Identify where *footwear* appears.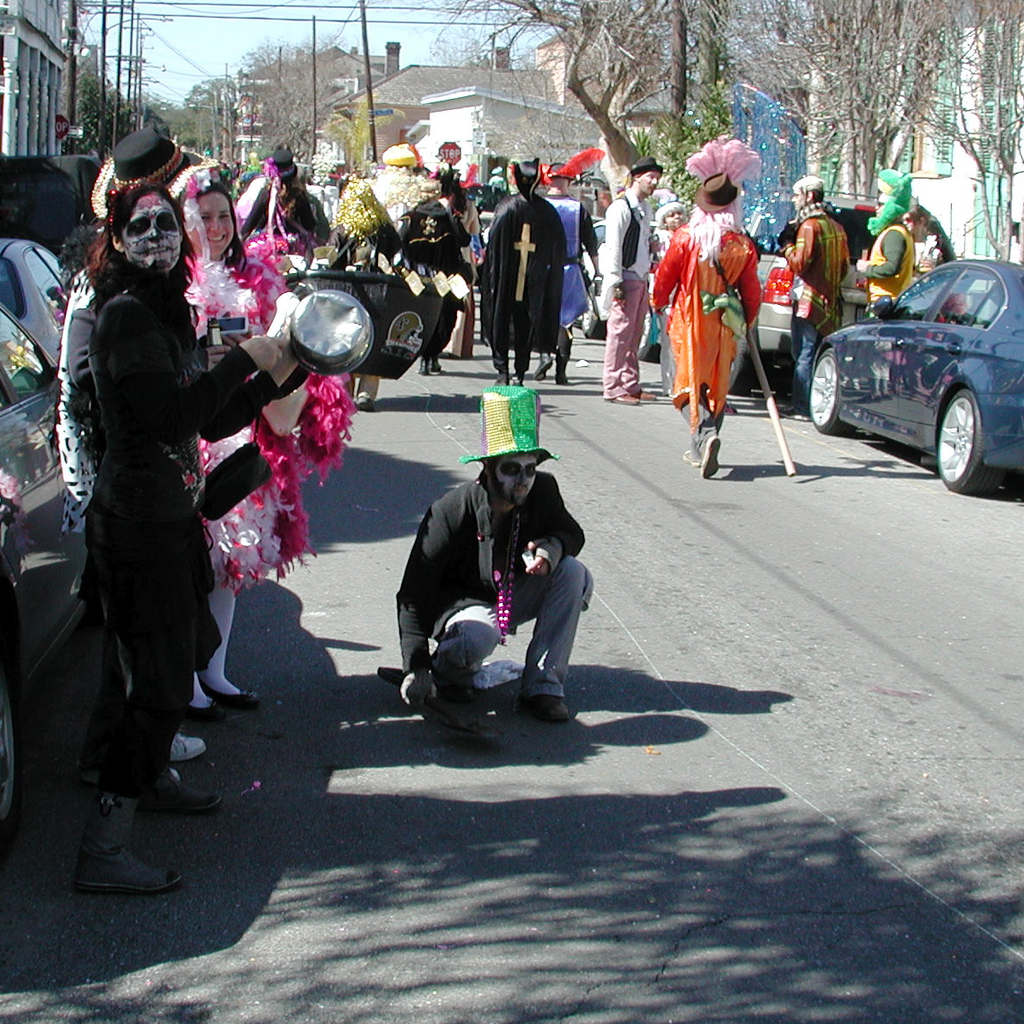
Appears at (left=186, top=692, right=226, bottom=717).
